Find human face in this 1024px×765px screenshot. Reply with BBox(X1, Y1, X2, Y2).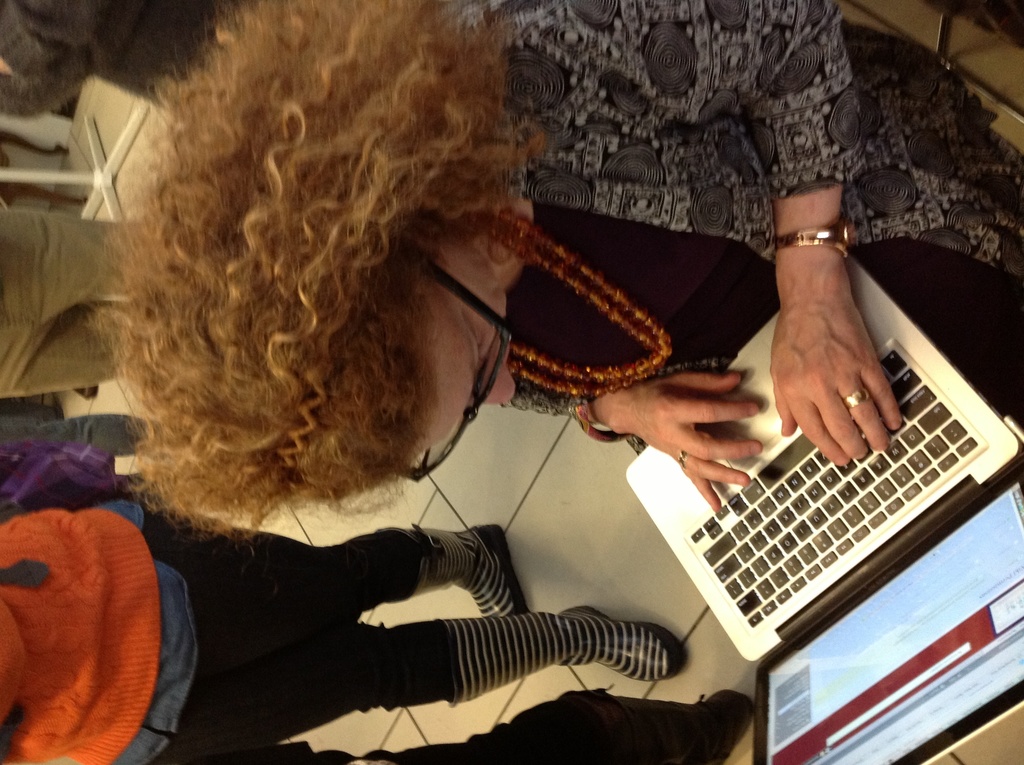
BBox(424, 245, 515, 447).
